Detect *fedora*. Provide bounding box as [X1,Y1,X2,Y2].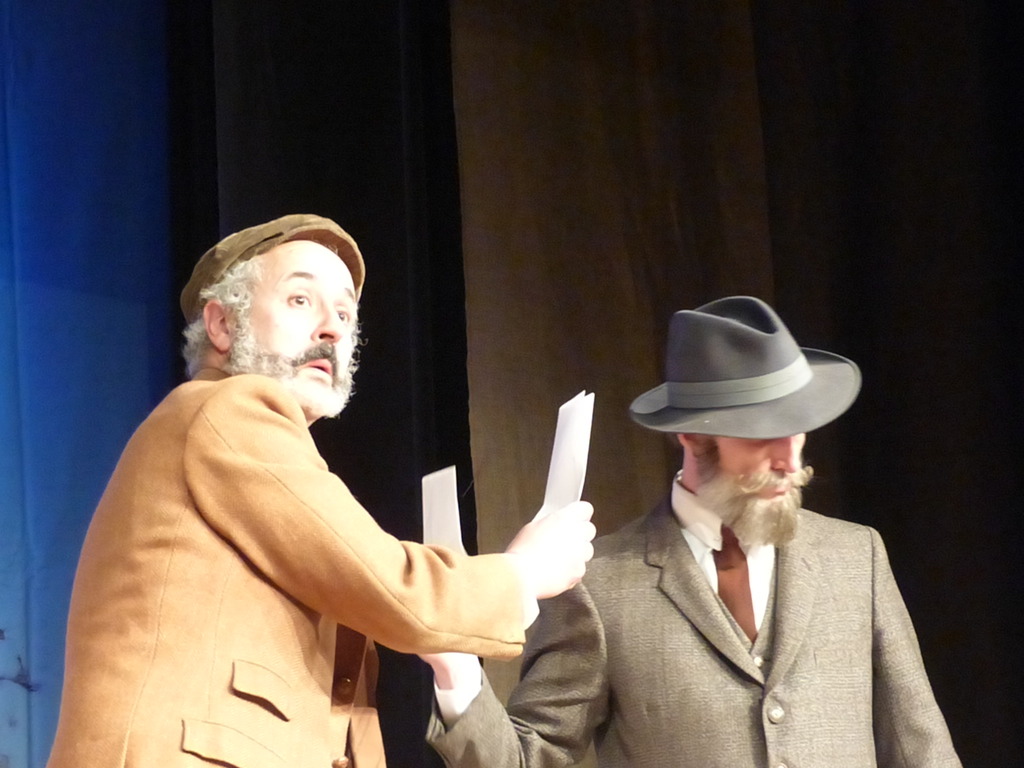
[628,294,860,440].
